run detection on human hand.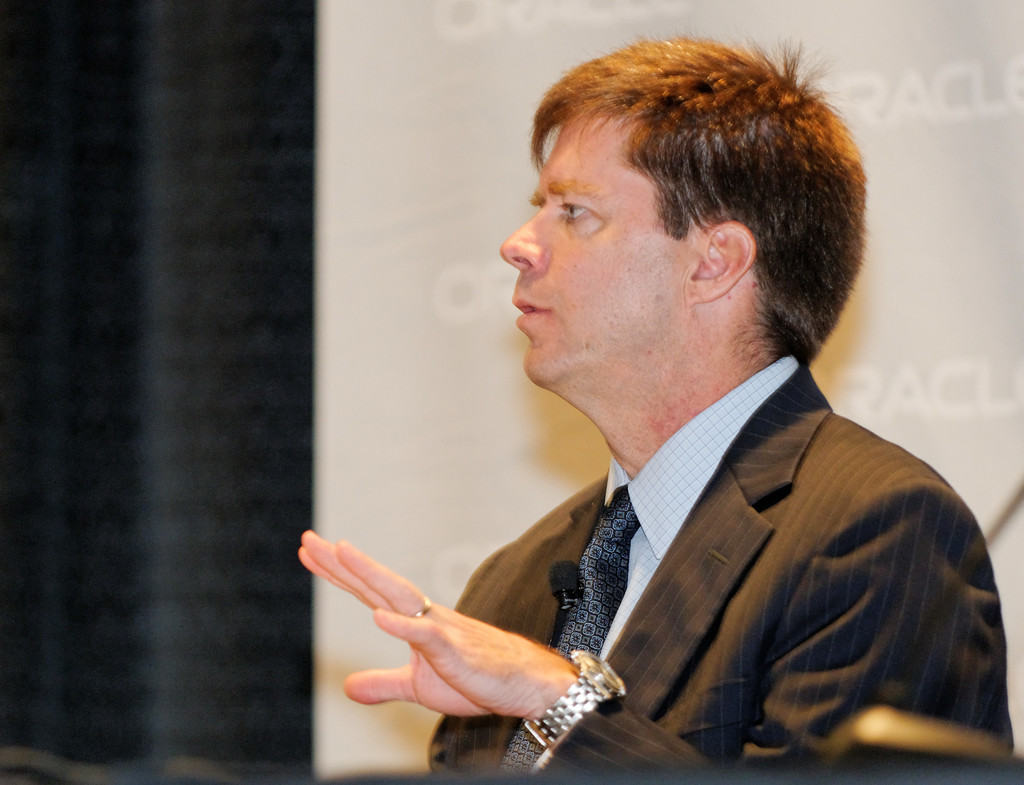
Result: <region>294, 549, 602, 737</region>.
